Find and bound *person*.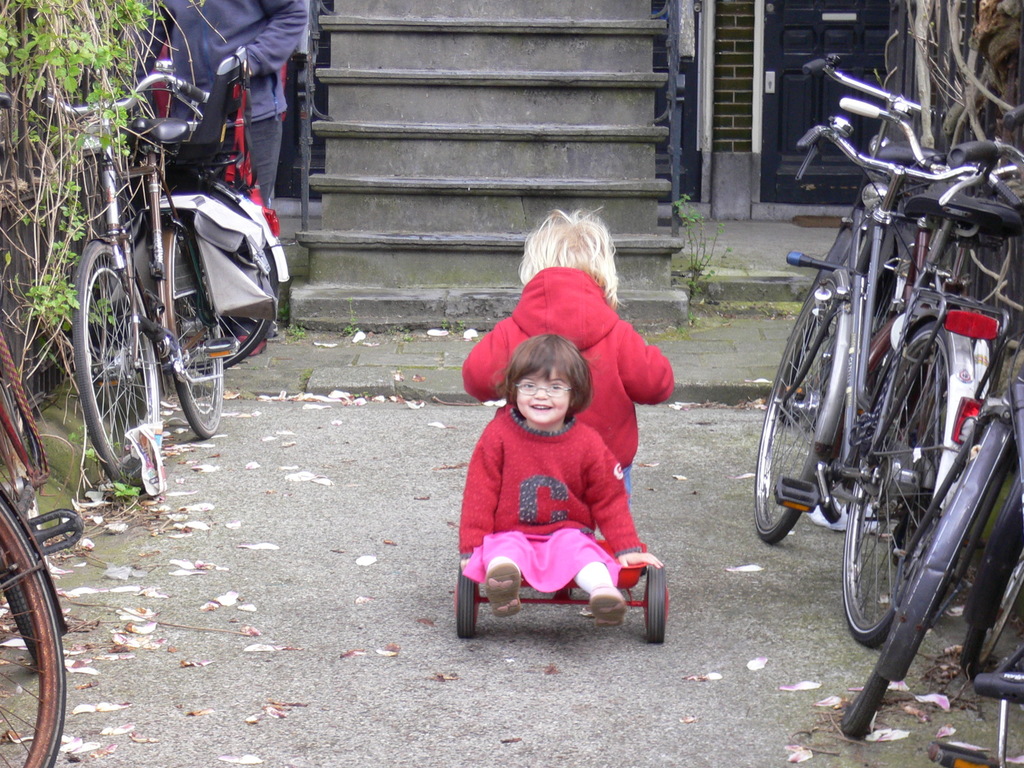
Bound: Rect(122, 0, 306, 357).
